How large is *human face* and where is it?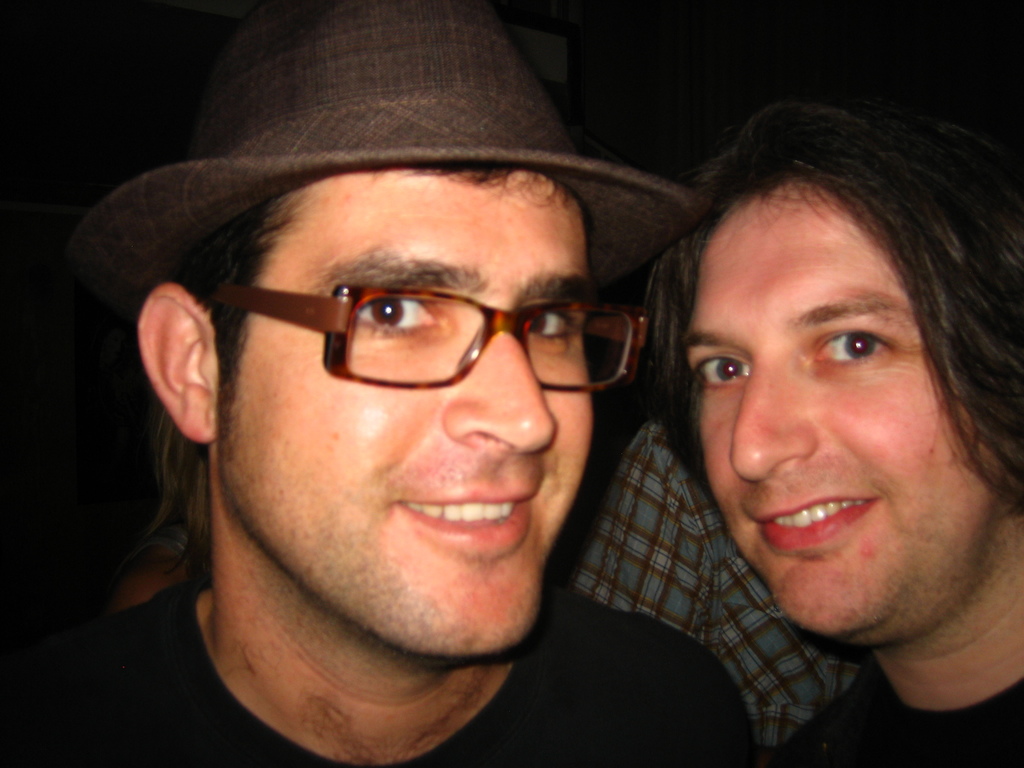
Bounding box: select_region(687, 177, 1004, 637).
